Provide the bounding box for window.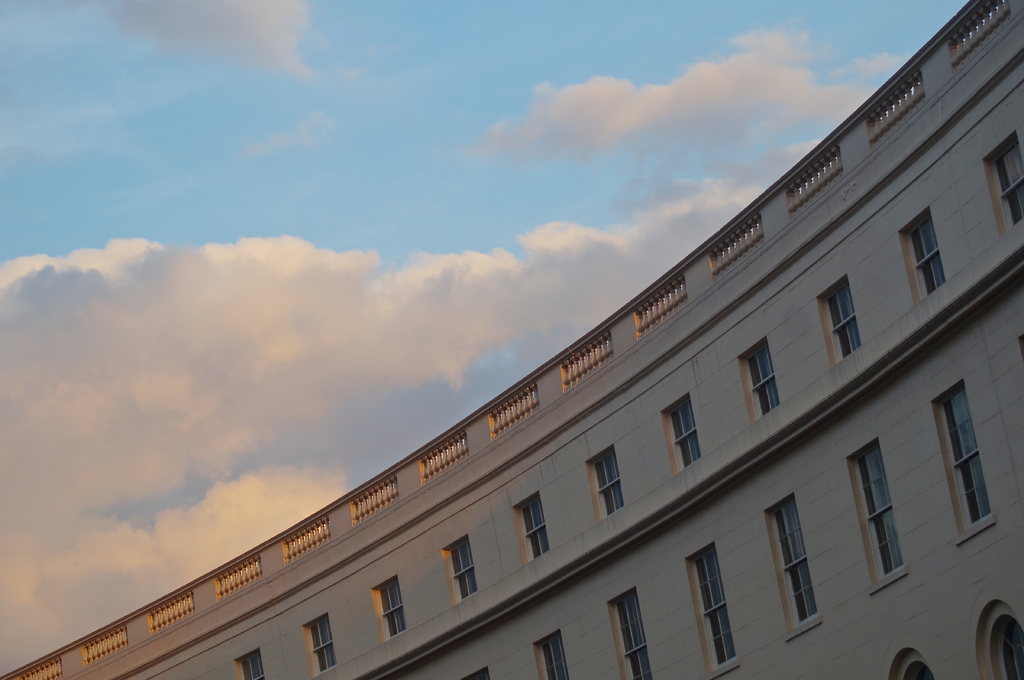
box(819, 271, 866, 374).
